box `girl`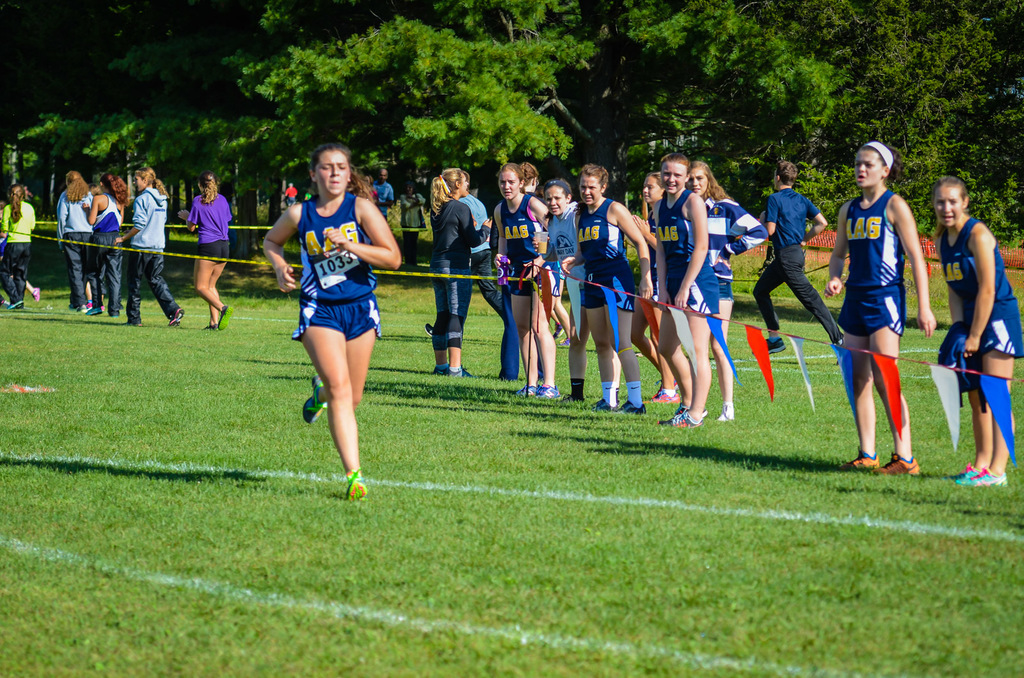
[684, 158, 771, 422]
